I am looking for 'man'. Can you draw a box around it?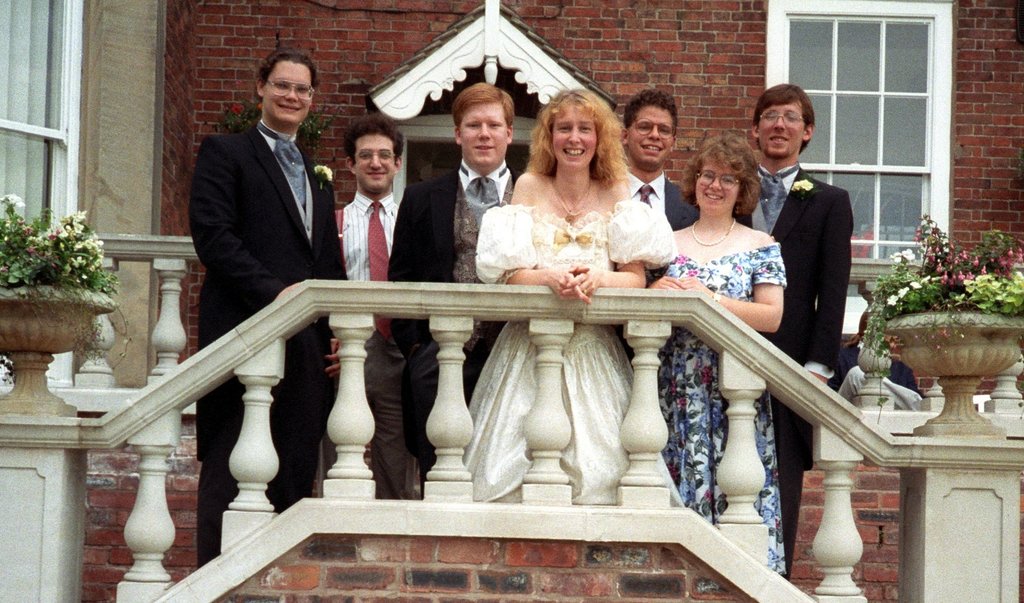
Sure, the bounding box is {"left": 184, "top": 47, "right": 346, "bottom": 577}.
